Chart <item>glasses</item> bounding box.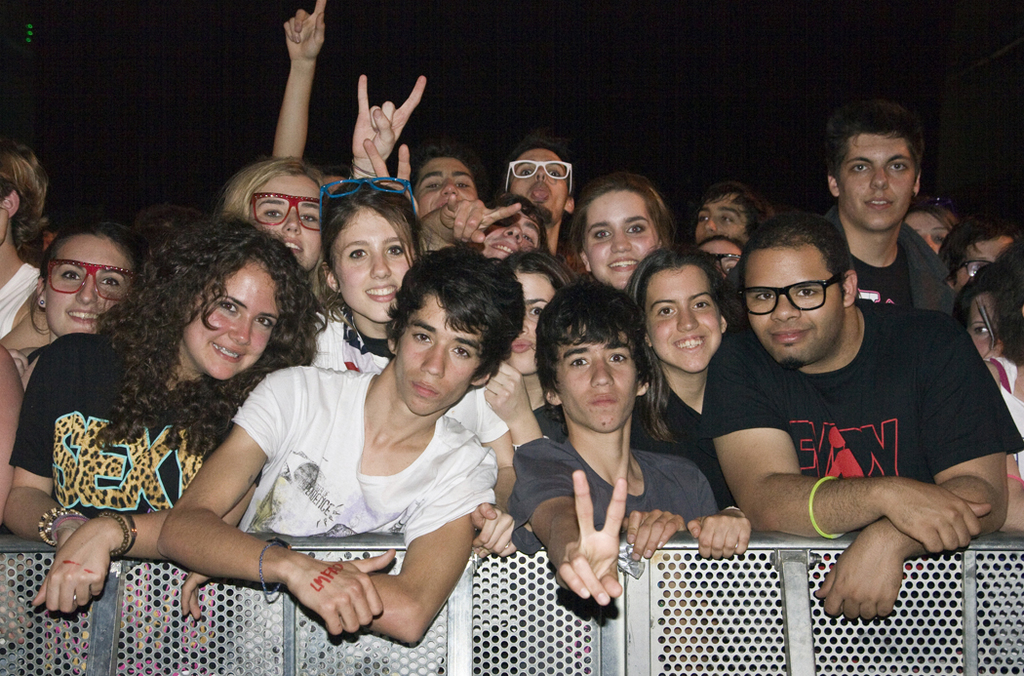
Charted: [x1=954, y1=259, x2=991, y2=278].
